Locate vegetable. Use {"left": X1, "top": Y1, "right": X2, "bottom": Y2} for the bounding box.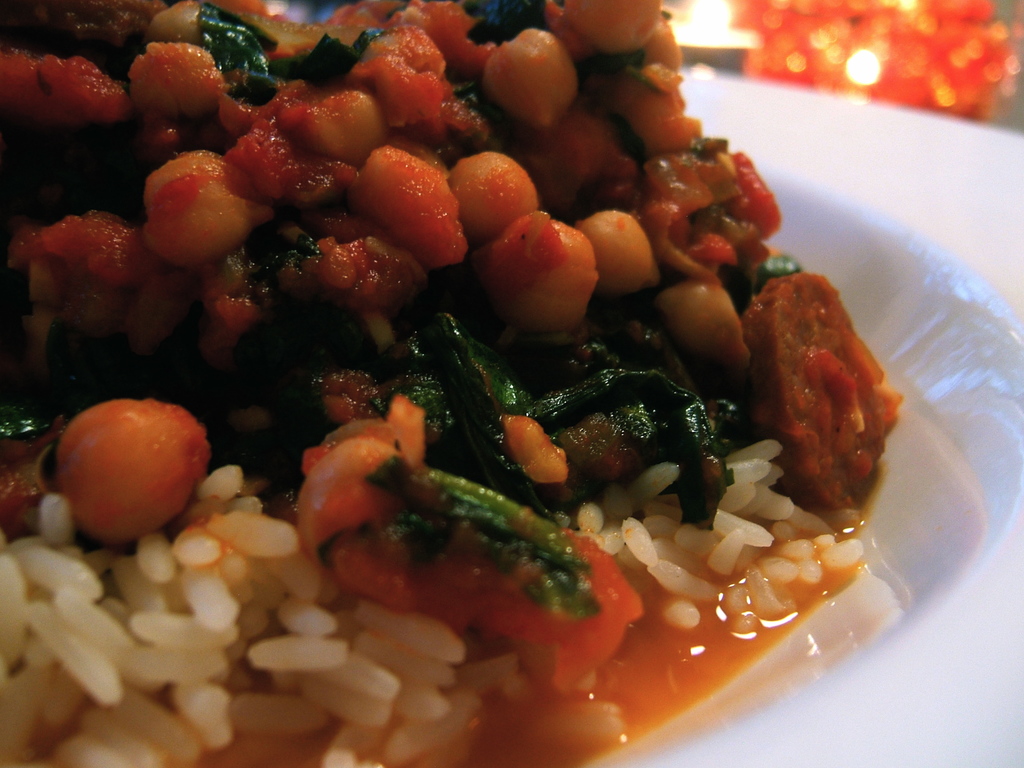
{"left": 44, "top": 381, "right": 205, "bottom": 540}.
